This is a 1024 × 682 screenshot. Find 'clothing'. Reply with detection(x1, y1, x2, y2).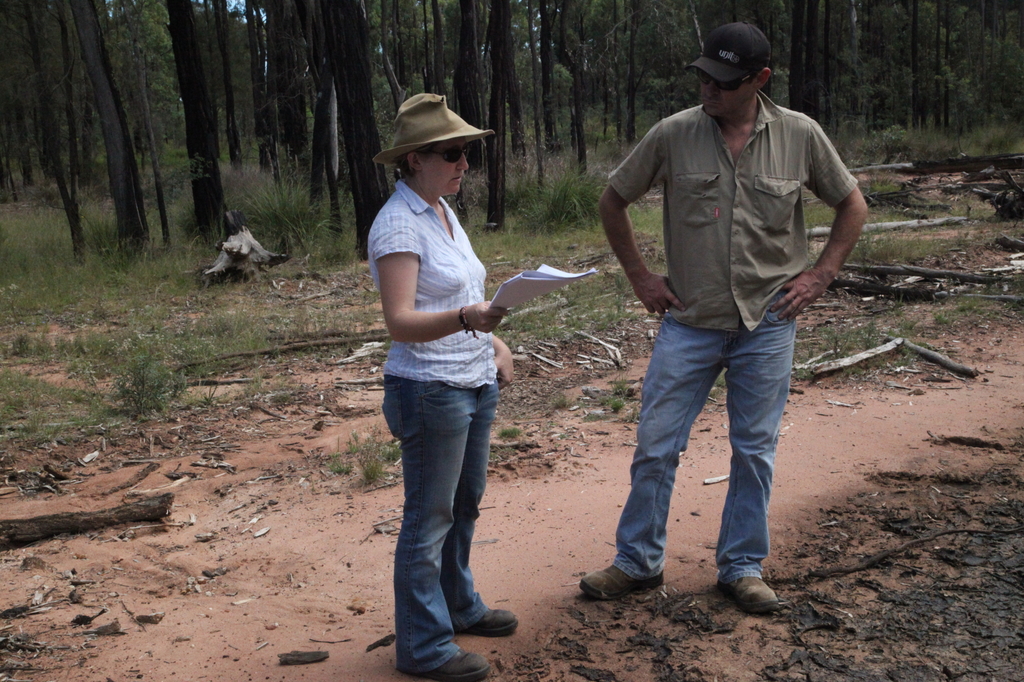
detection(609, 91, 857, 581).
